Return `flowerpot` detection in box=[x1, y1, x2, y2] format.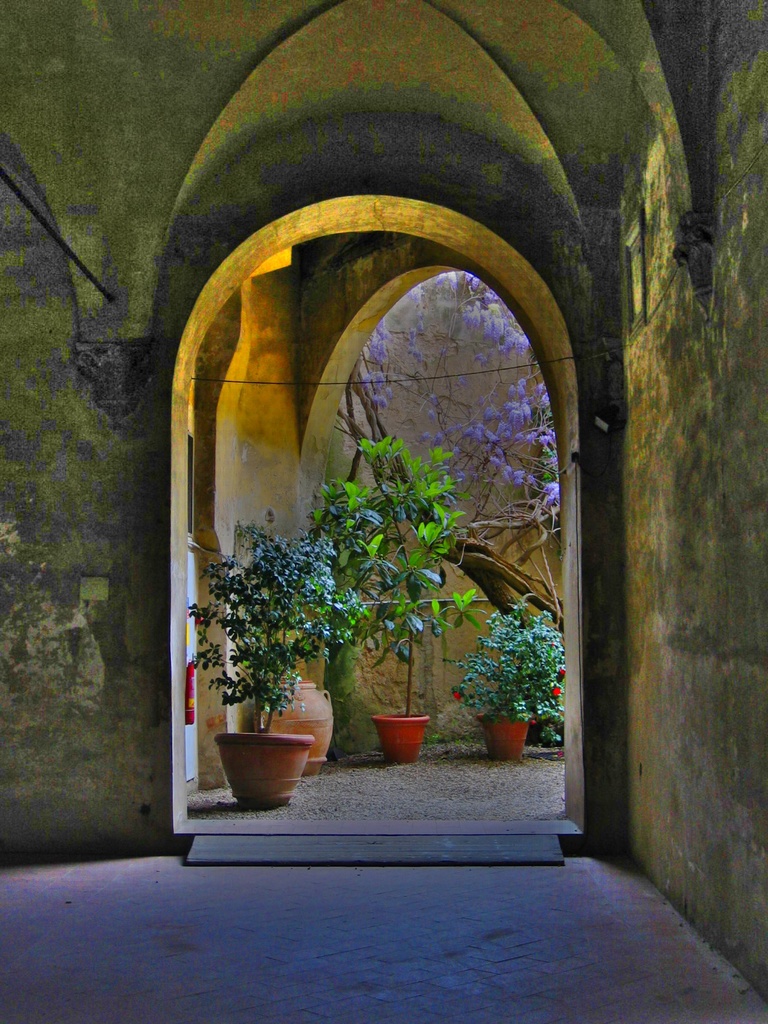
box=[474, 707, 532, 758].
